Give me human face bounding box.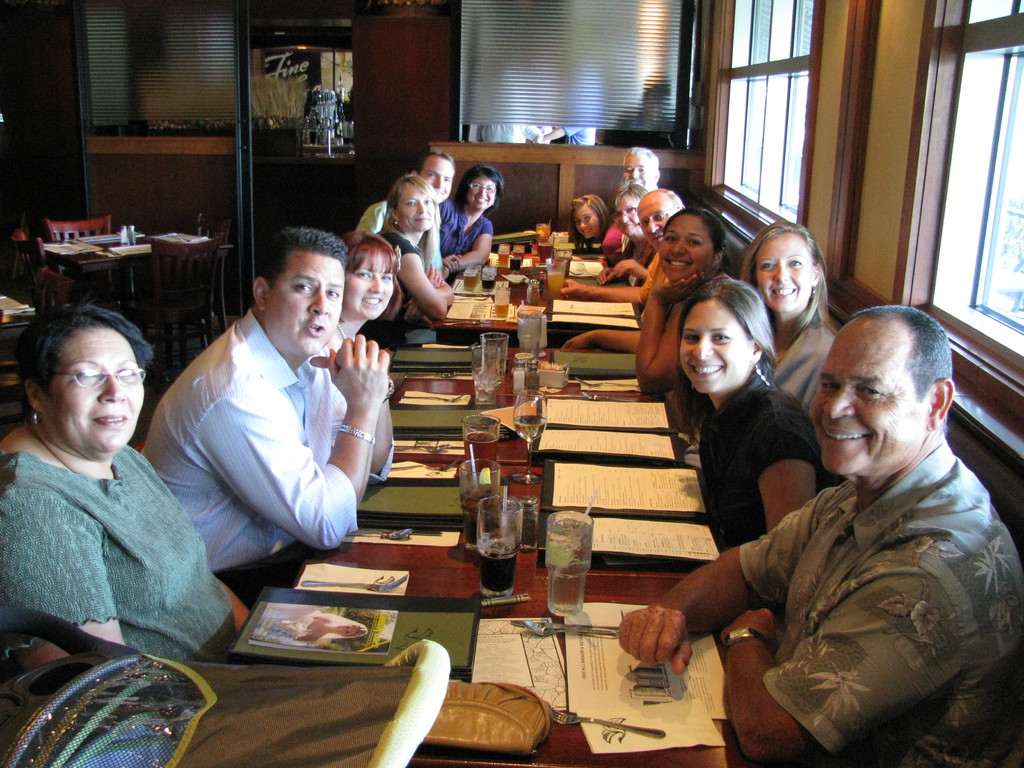
[573,200,600,232].
